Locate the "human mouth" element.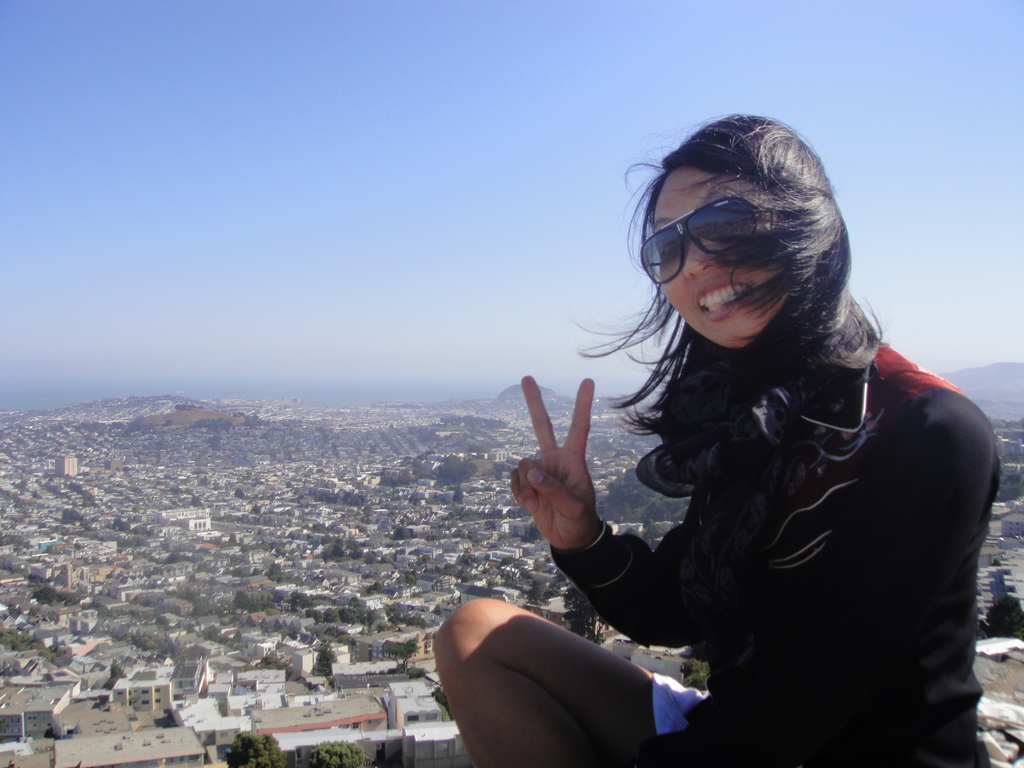
Element bbox: [x1=691, y1=275, x2=755, y2=322].
